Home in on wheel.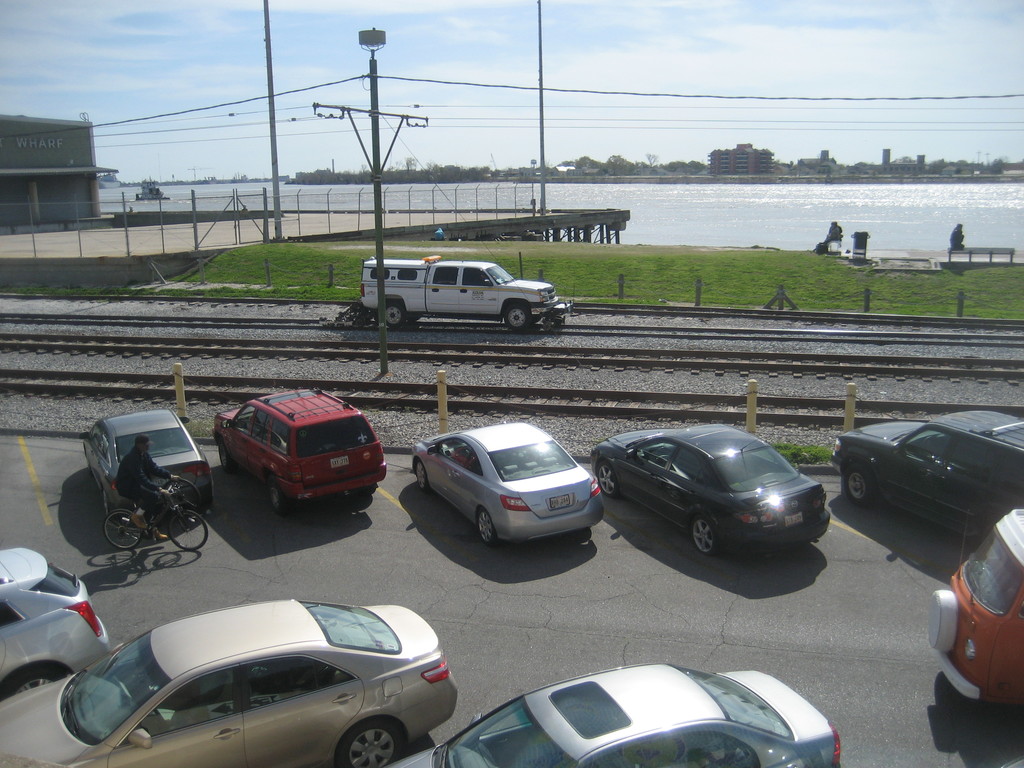
Homed in at 170:512:206:553.
